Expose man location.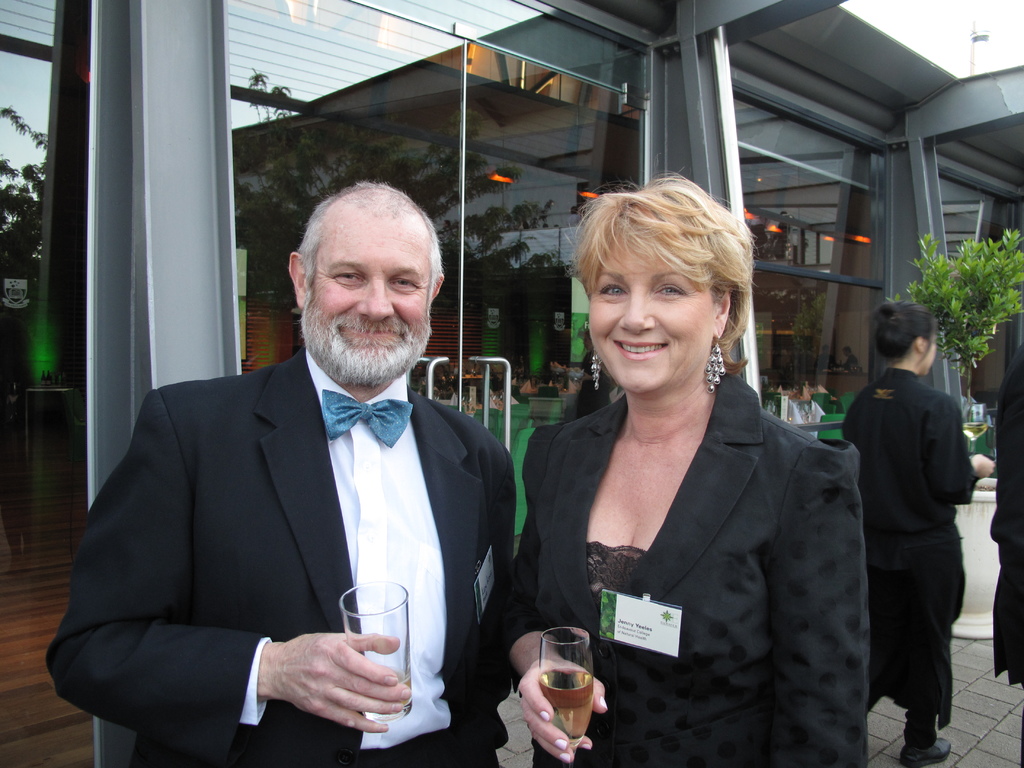
Exposed at bbox=(72, 186, 520, 750).
